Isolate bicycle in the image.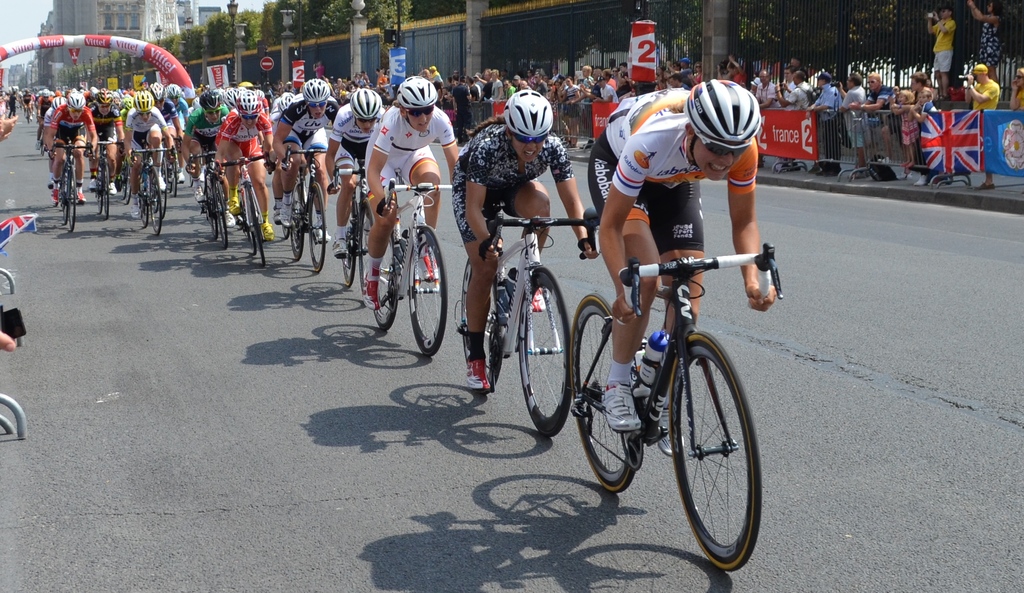
Isolated region: 188, 145, 228, 252.
